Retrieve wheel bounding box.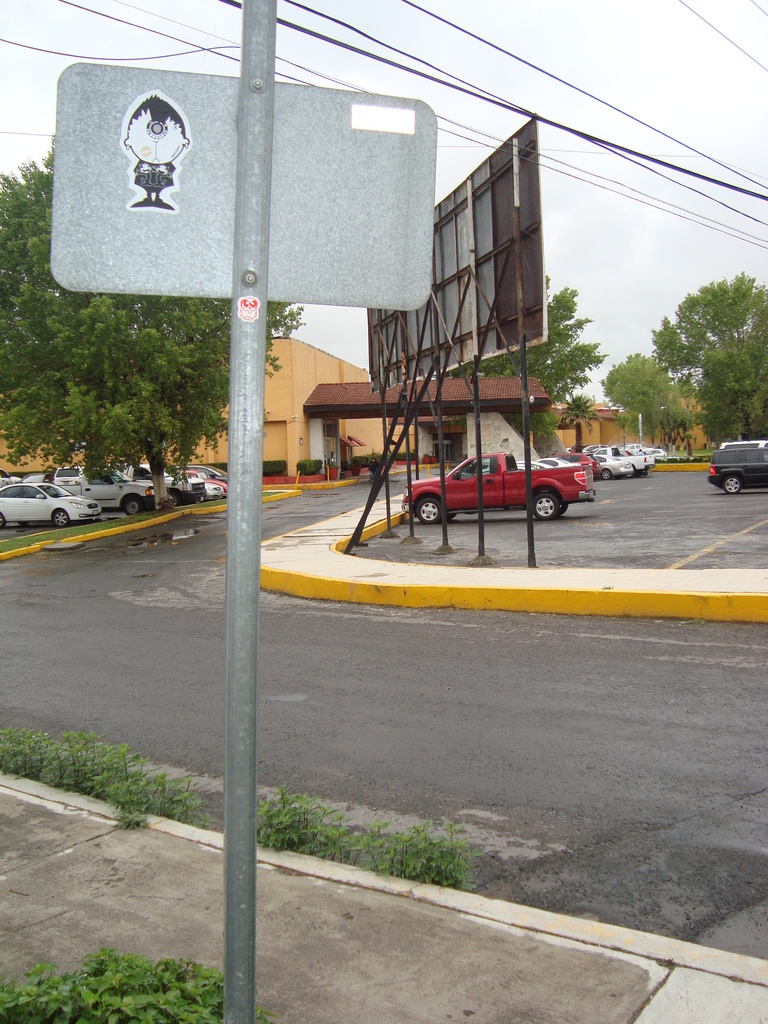
Bounding box: rect(122, 503, 147, 512).
